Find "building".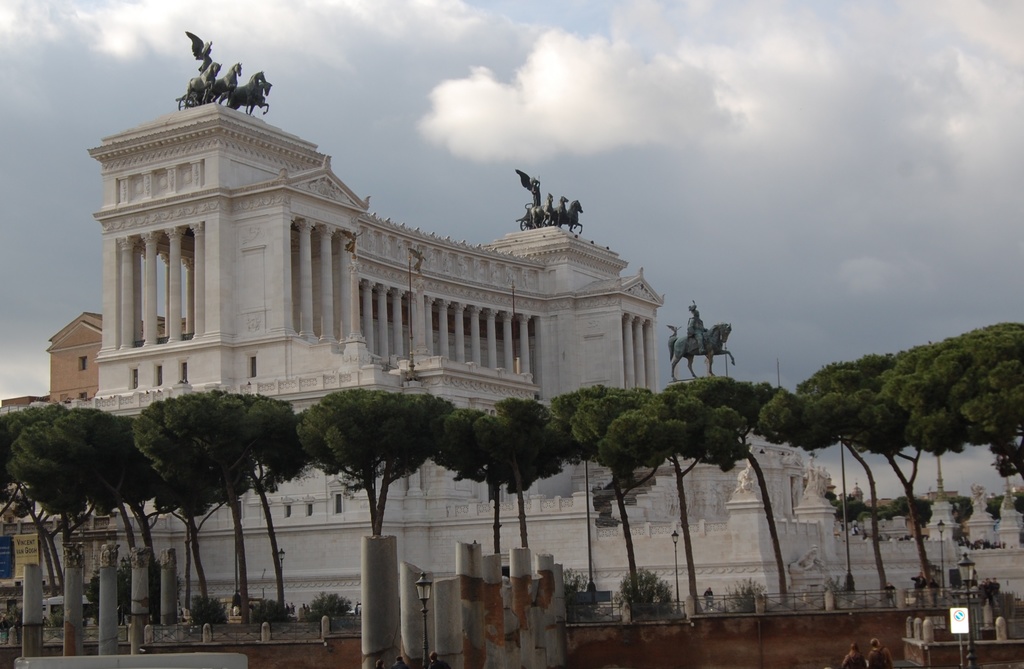
94, 34, 1023, 618.
